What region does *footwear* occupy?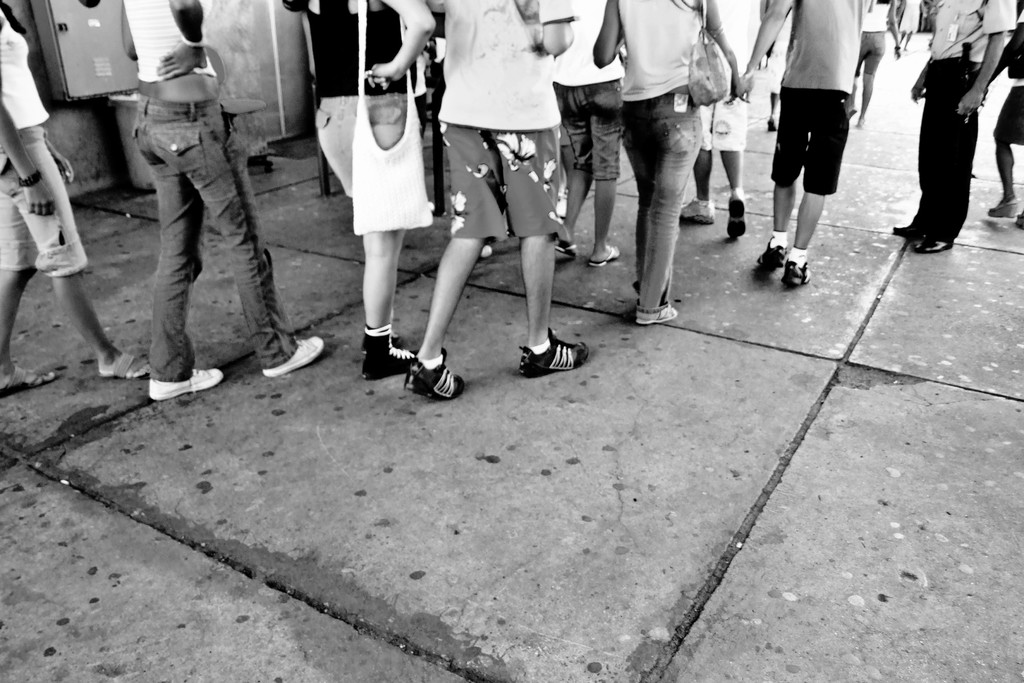
(262, 333, 324, 375).
